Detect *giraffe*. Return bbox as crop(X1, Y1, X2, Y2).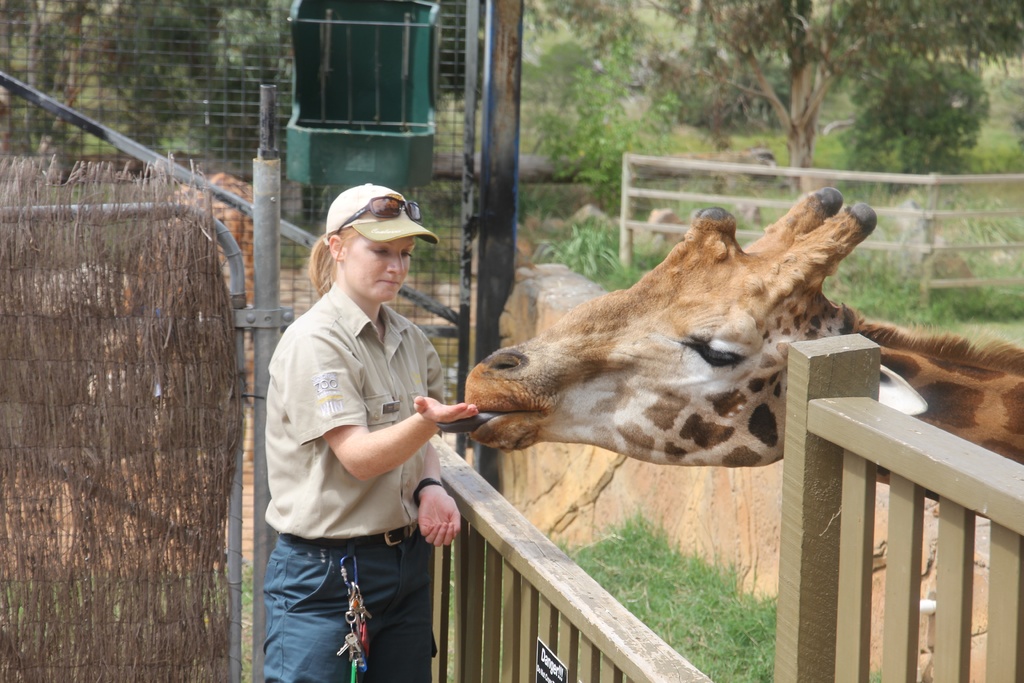
crop(445, 183, 1023, 518).
